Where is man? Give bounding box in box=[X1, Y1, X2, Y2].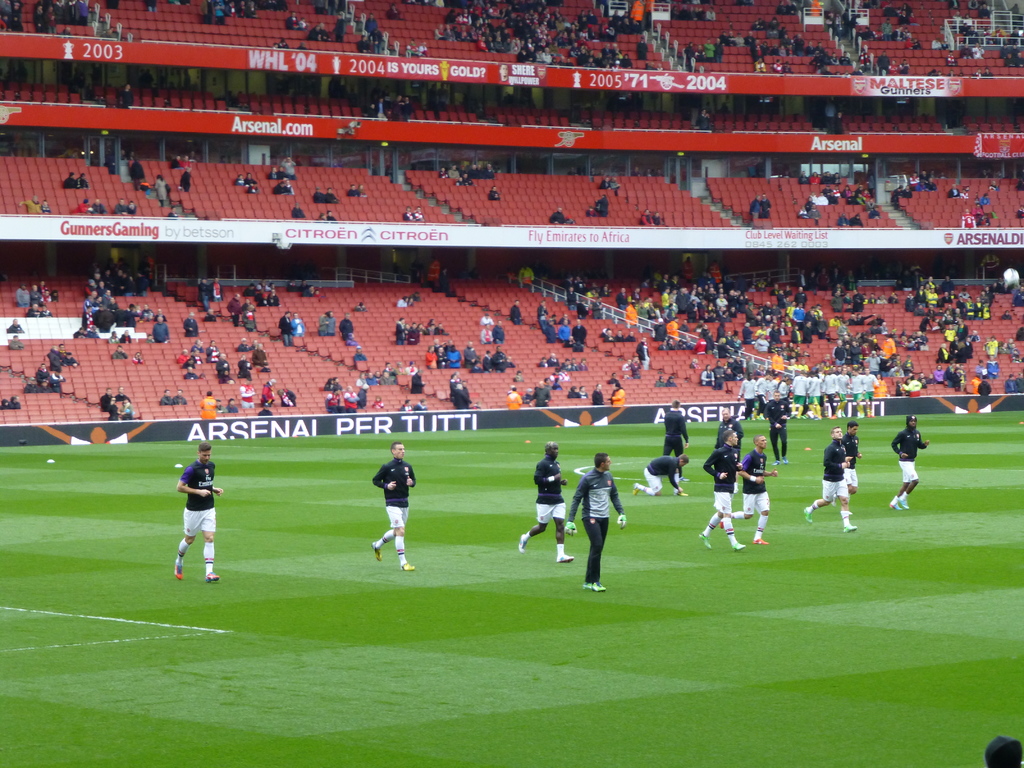
box=[735, 435, 771, 541].
